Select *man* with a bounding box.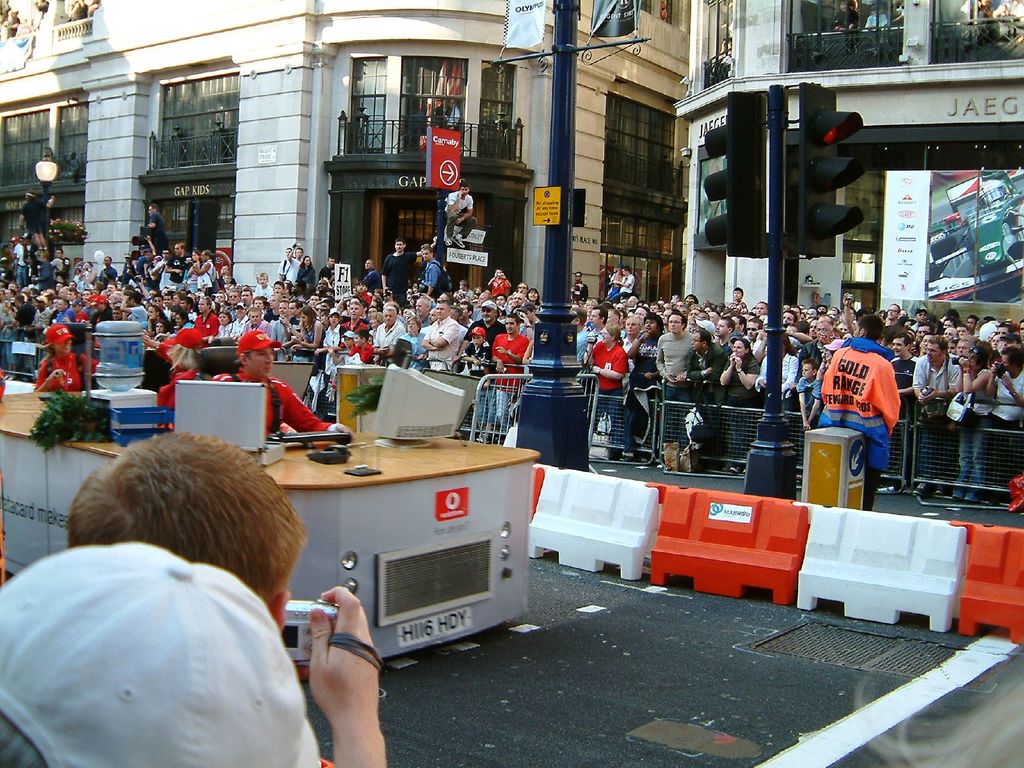
{"x1": 67, "y1": 433, "x2": 390, "y2": 767}.
